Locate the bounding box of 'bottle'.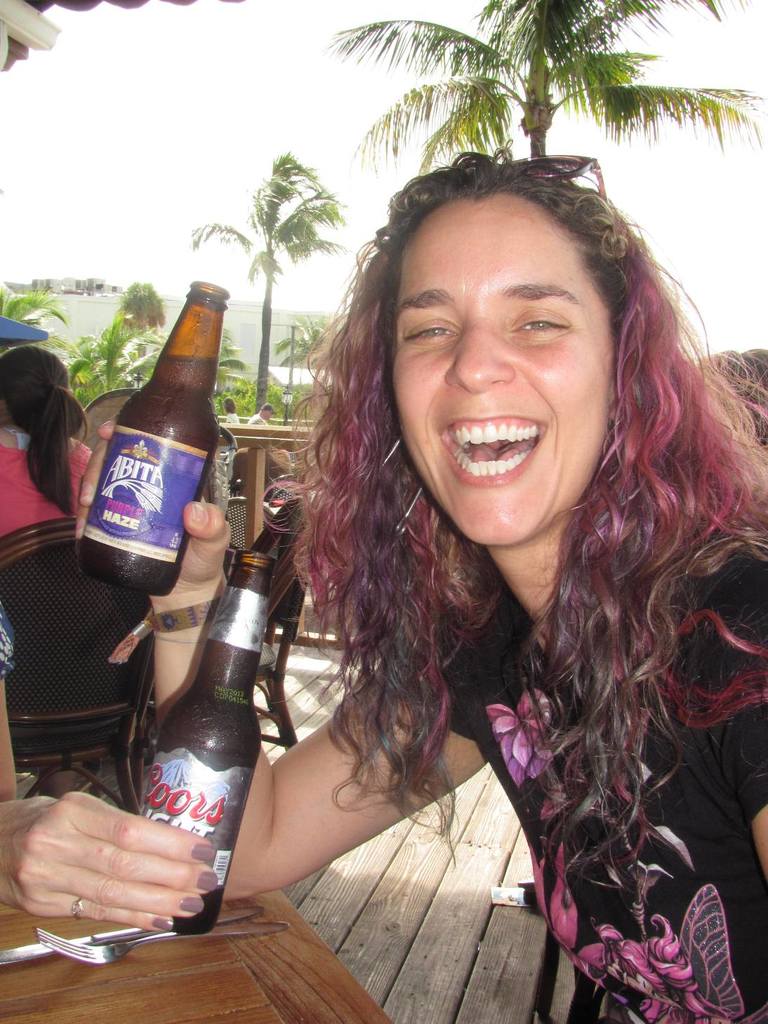
Bounding box: x1=141, y1=552, x2=274, y2=940.
